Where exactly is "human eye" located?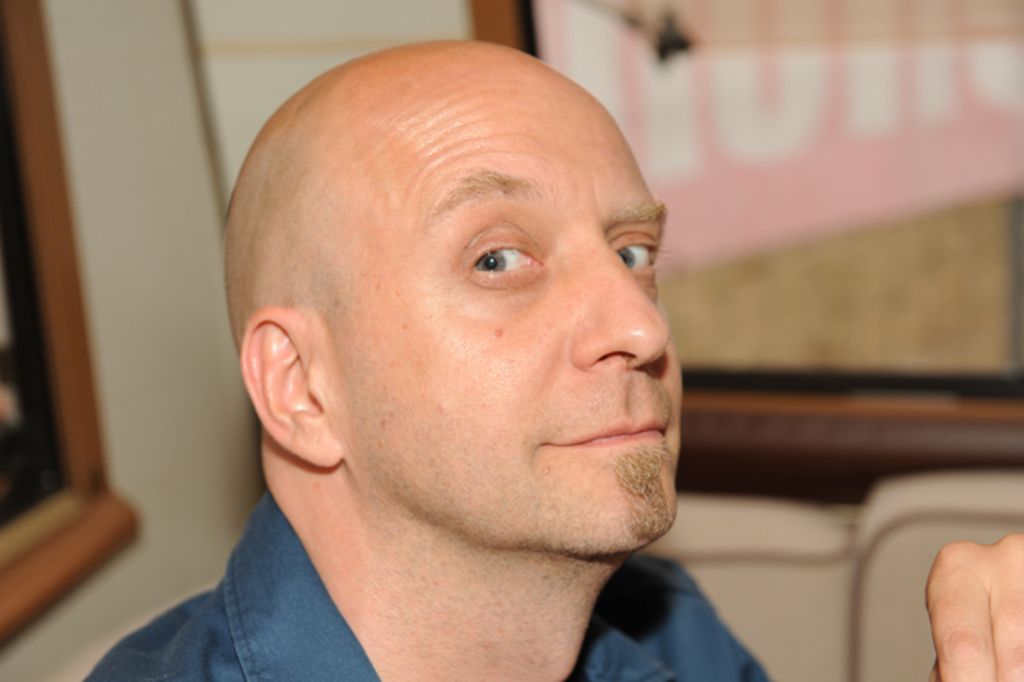
Its bounding box is locate(448, 231, 535, 294).
